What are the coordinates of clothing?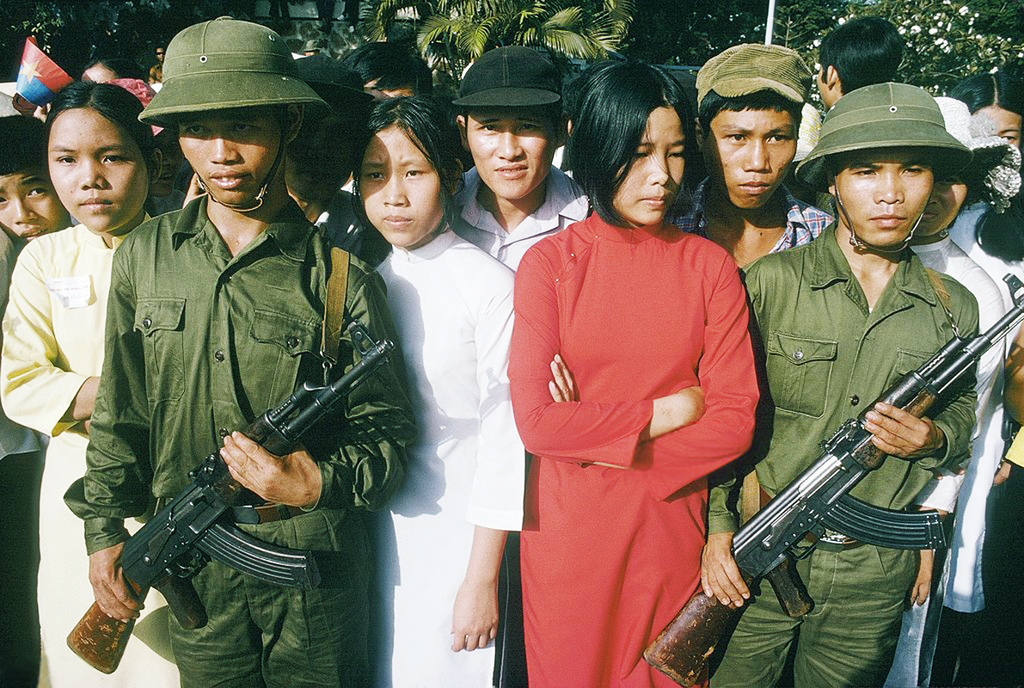
bbox=[444, 48, 596, 269].
